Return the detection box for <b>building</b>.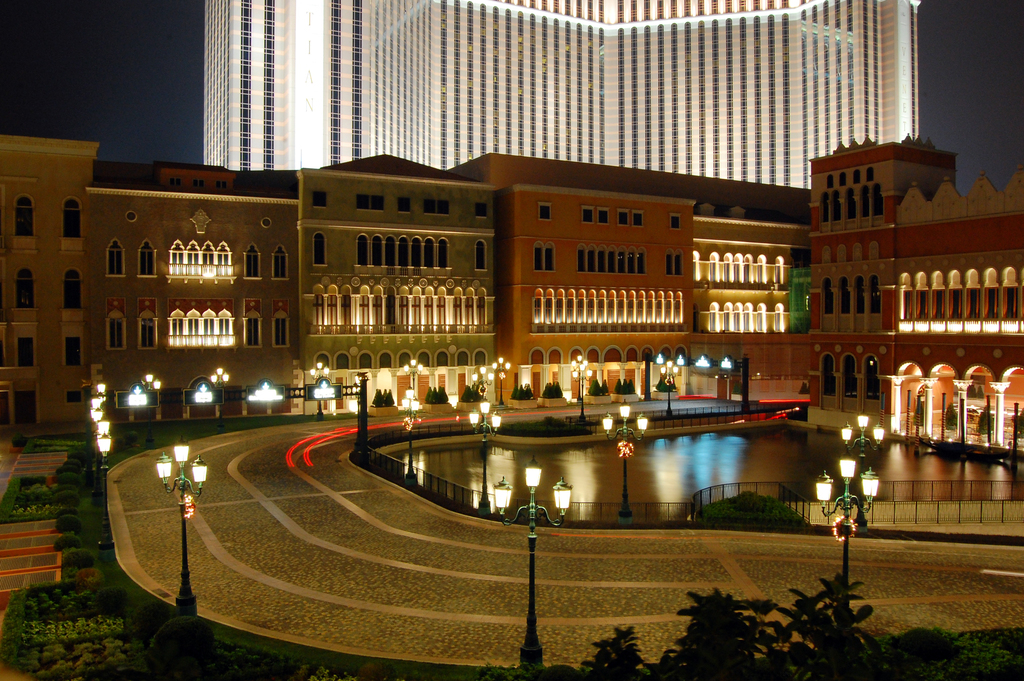
(205,0,920,188).
